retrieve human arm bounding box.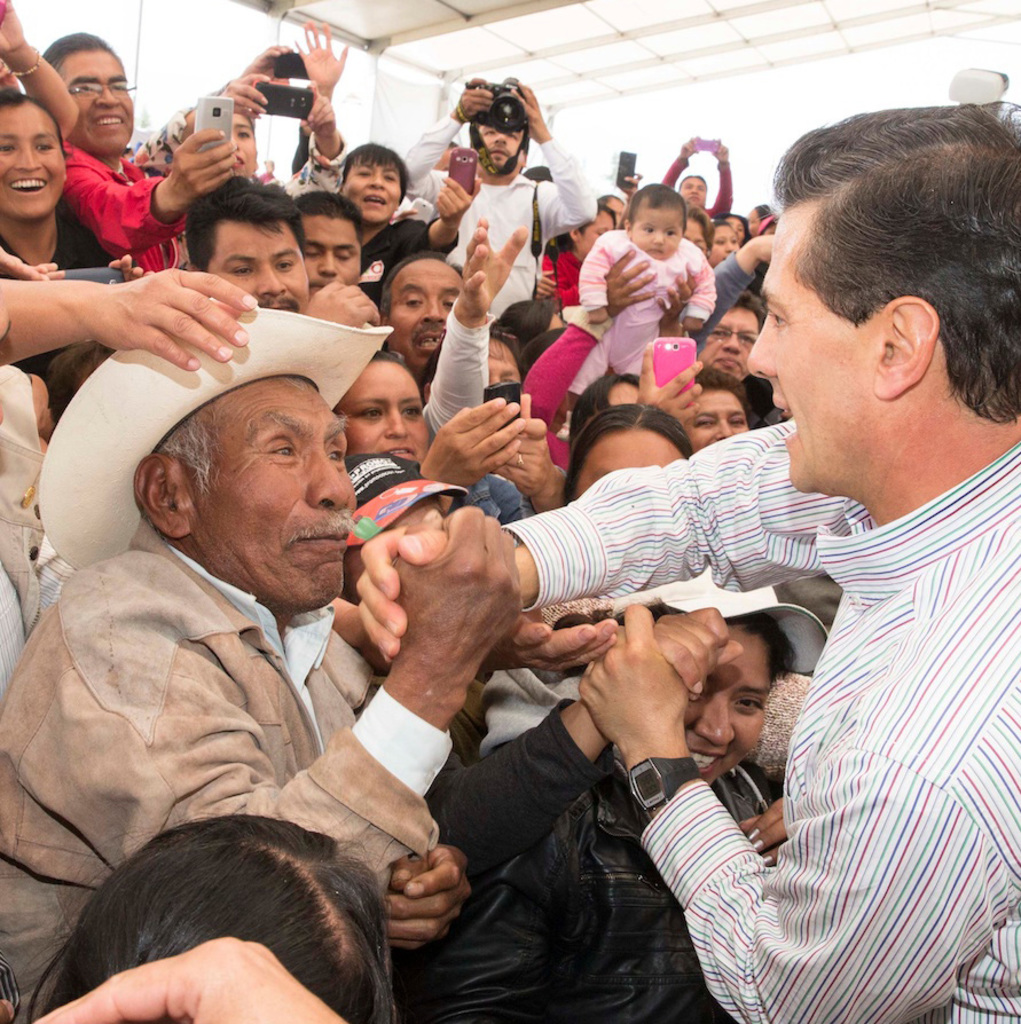
Bounding box: <box>398,74,494,212</box>.
